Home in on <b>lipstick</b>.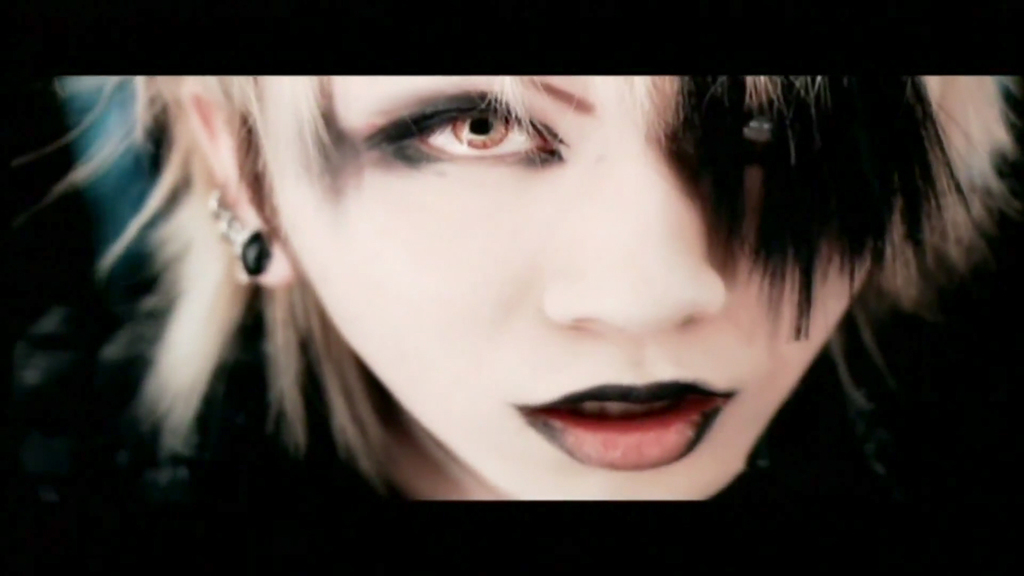
Homed in at <bbox>513, 374, 737, 474</bbox>.
